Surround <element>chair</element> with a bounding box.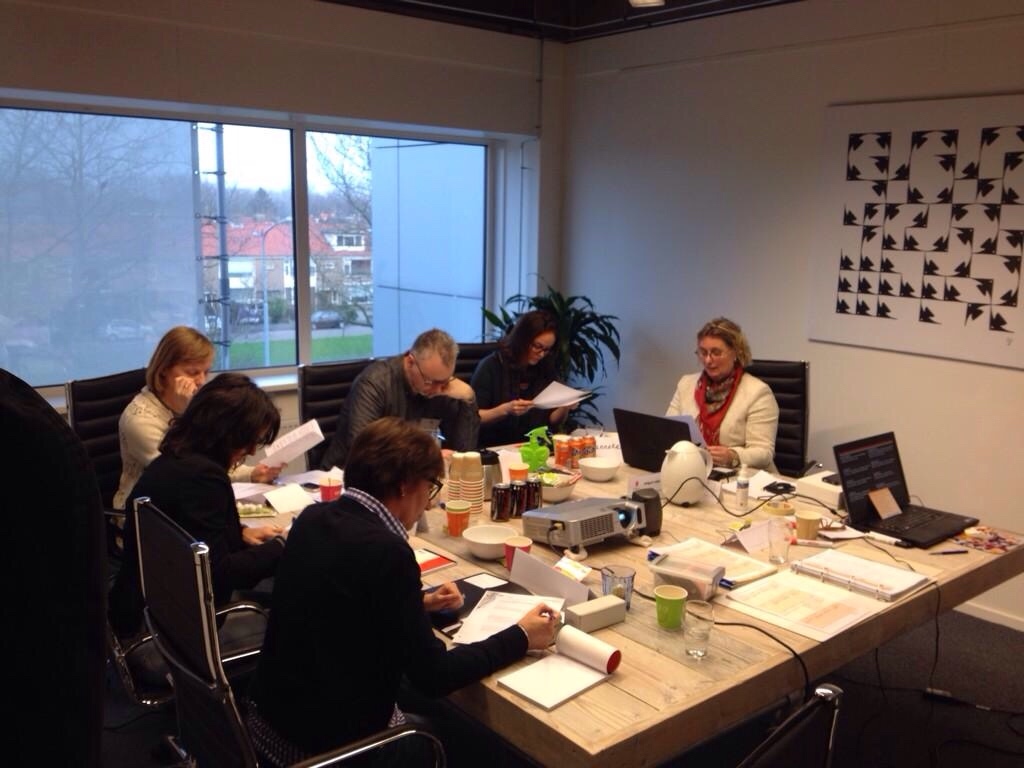
{"x1": 68, "y1": 366, "x2": 150, "y2": 494}.
